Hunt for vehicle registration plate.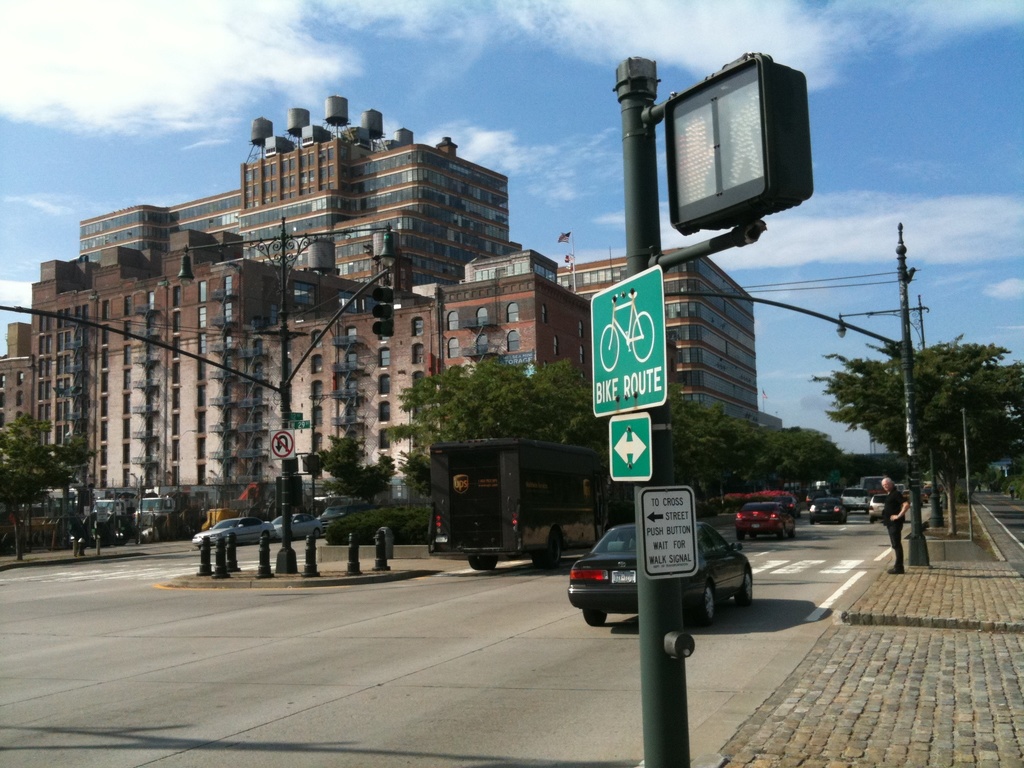
Hunted down at region(608, 570, 634, 584).
